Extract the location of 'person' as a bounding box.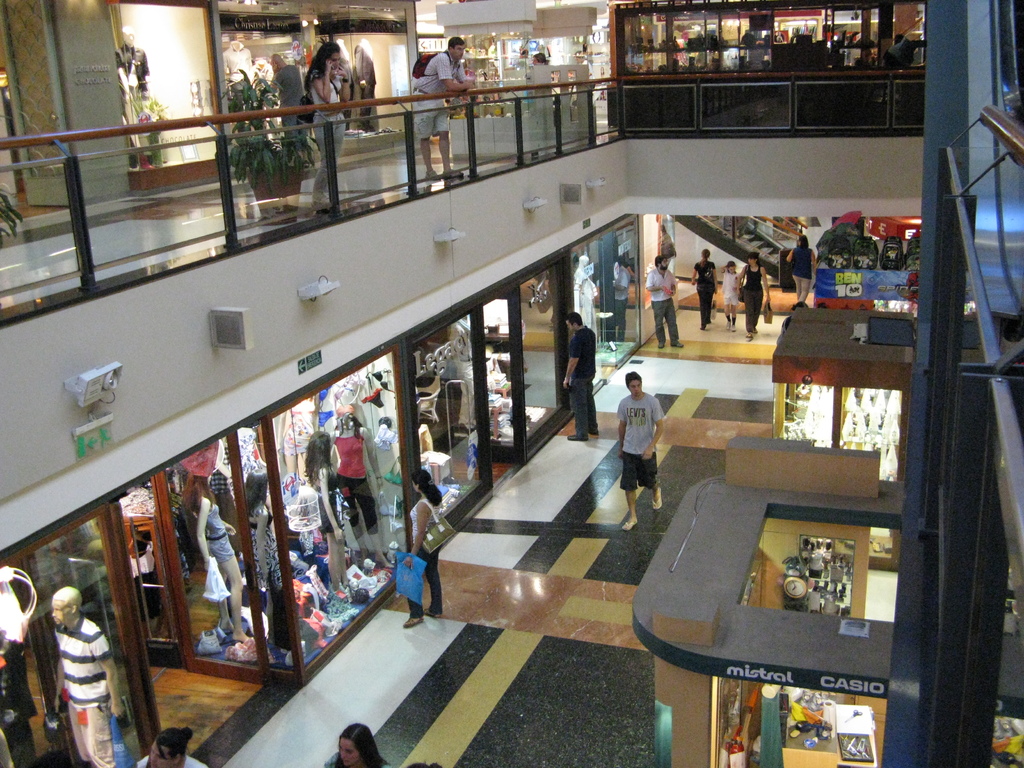
<bbox>305, 428, 358, 604</bbox>.
